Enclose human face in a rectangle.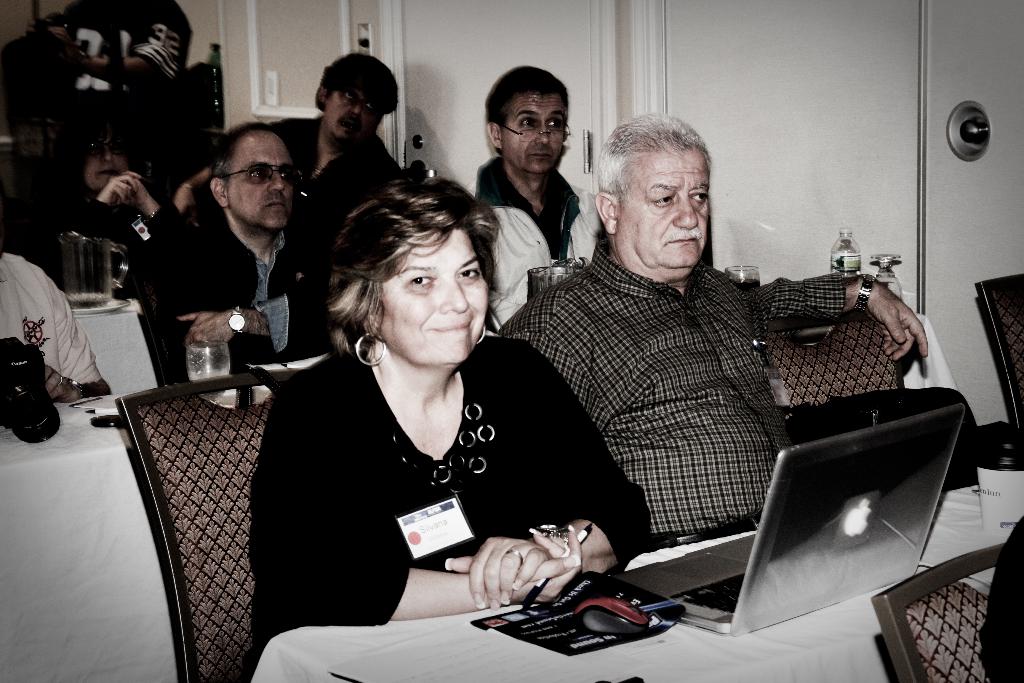
[x1=614, y1=149, x2=710, y2=281].
